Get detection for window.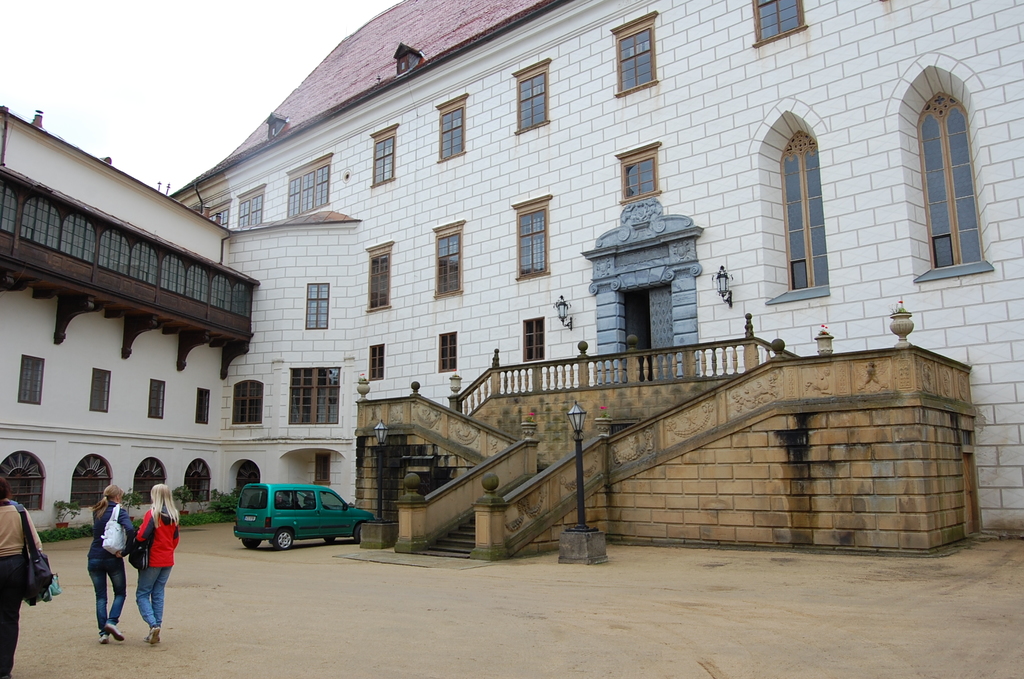
Detection: detection(305, 282, 330, 330).
